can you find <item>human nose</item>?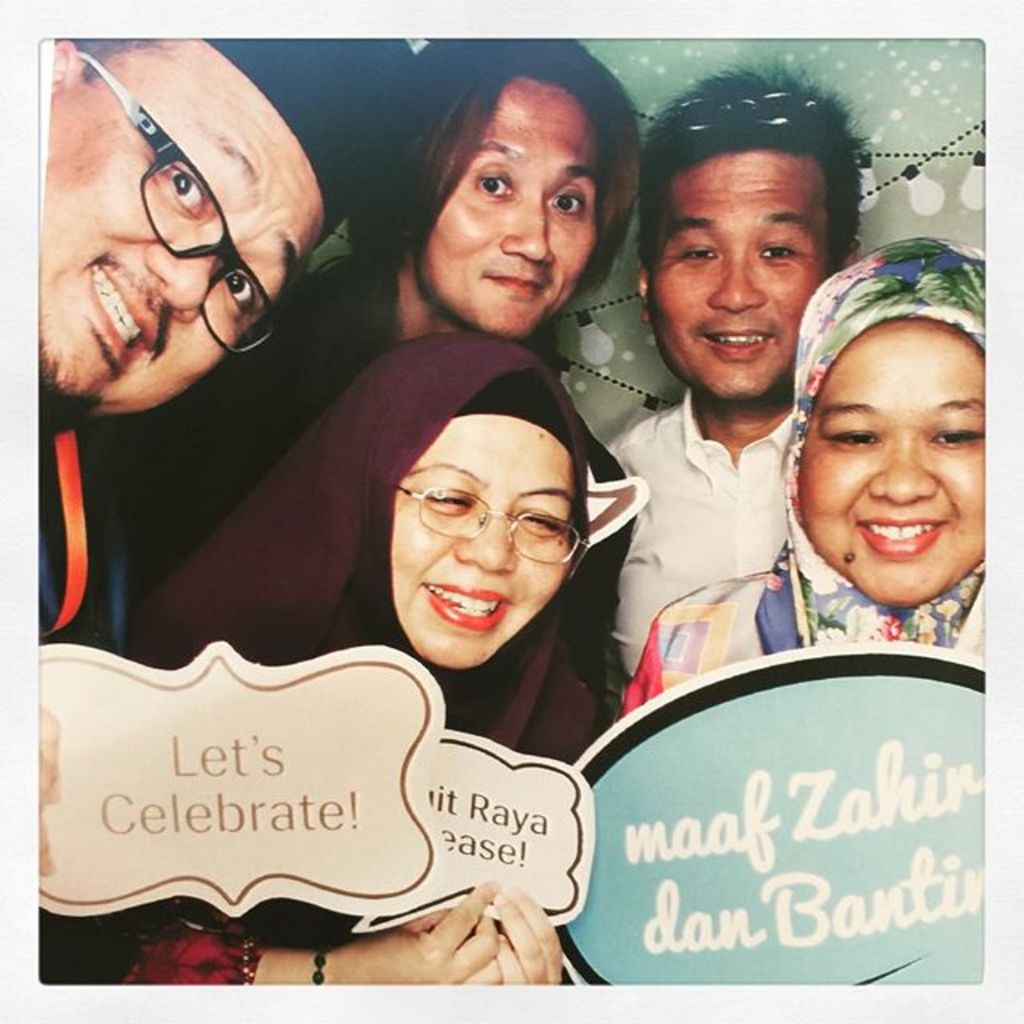
Yes, bounding box: select_region(504, 197, 552, 266).
